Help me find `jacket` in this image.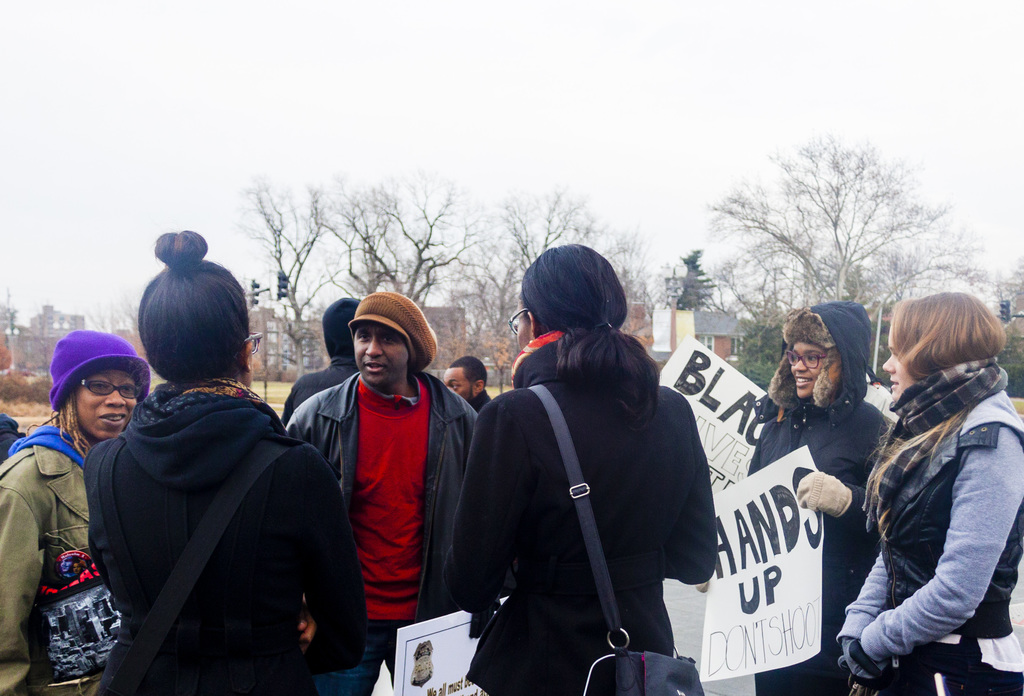
Found it: 0 429 98 688.
